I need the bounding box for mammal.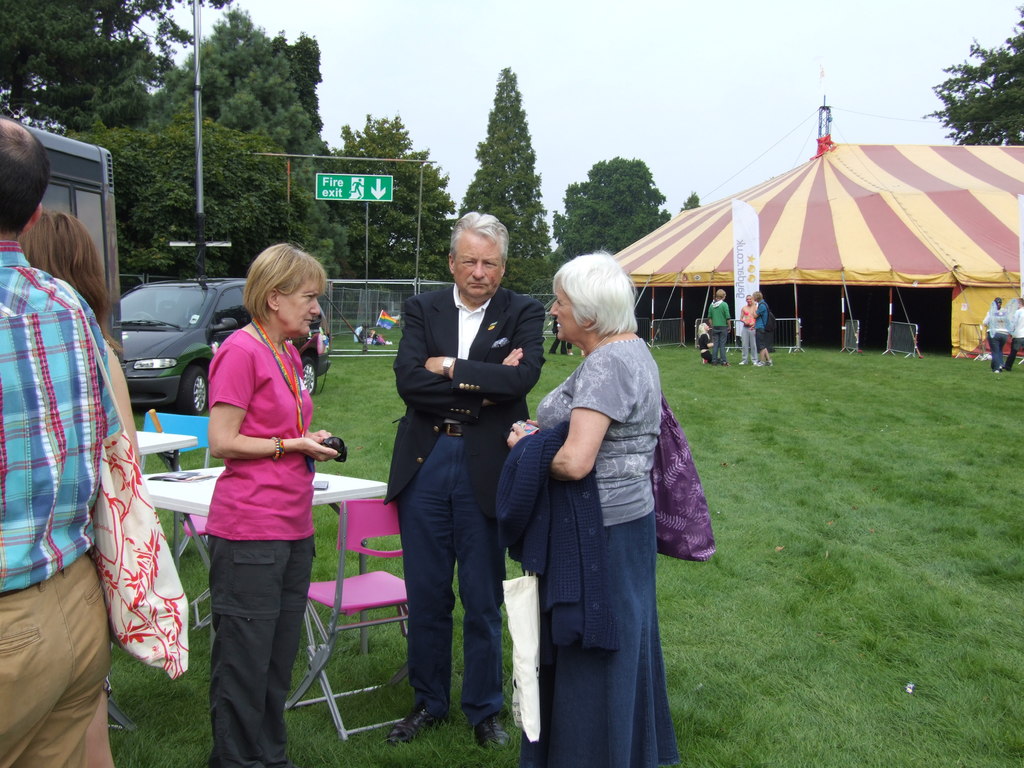
Here it is: <bbox>17, 202, 141, 767</bbox>.
